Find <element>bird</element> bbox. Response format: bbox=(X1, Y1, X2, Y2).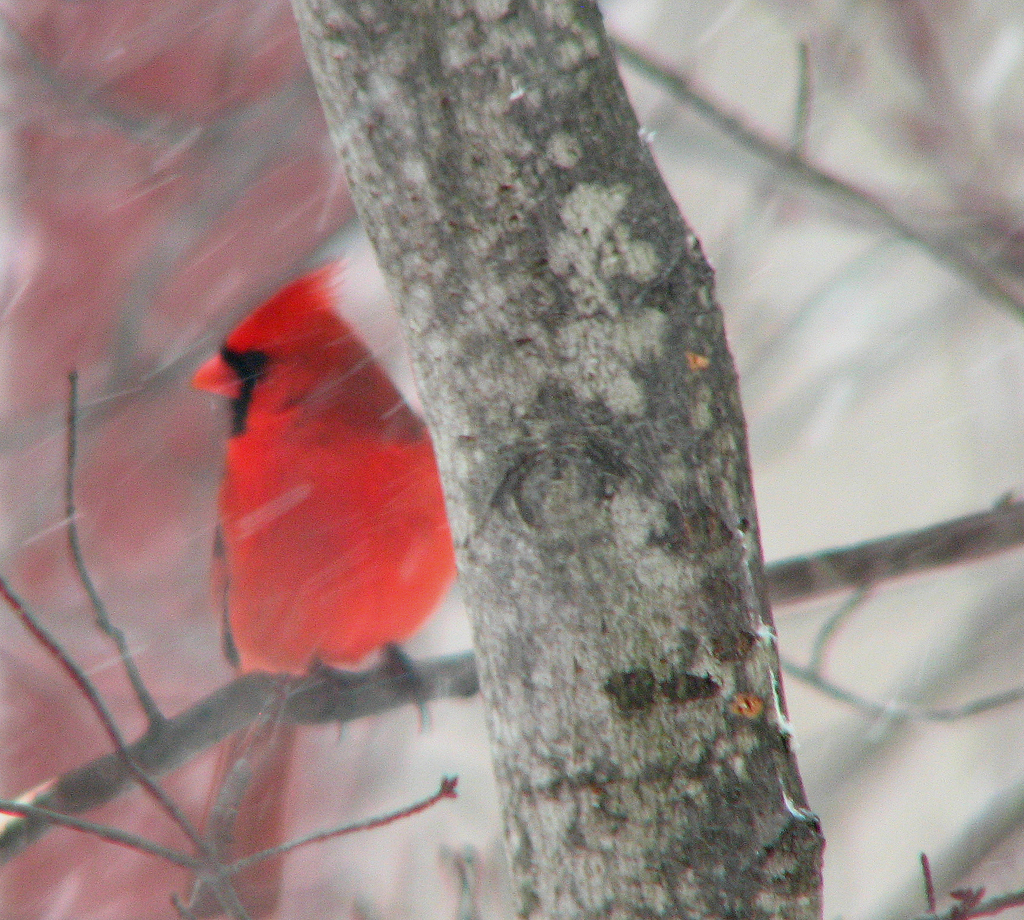
bbox=(167, 257, 459, 712).
